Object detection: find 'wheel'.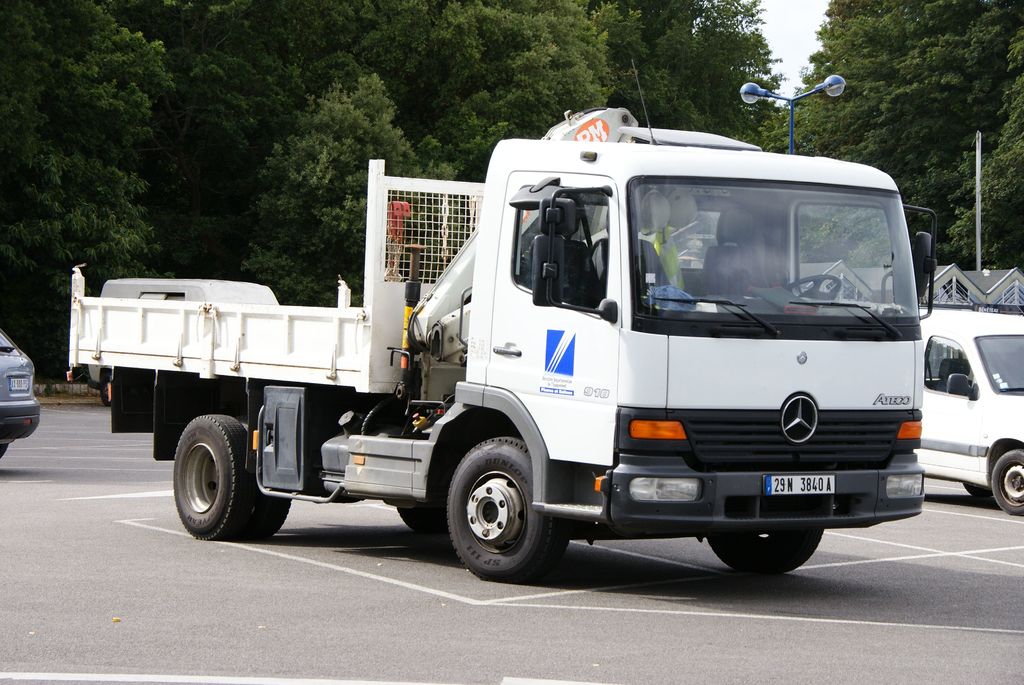
bbox=[238, 411, 289, 537].
